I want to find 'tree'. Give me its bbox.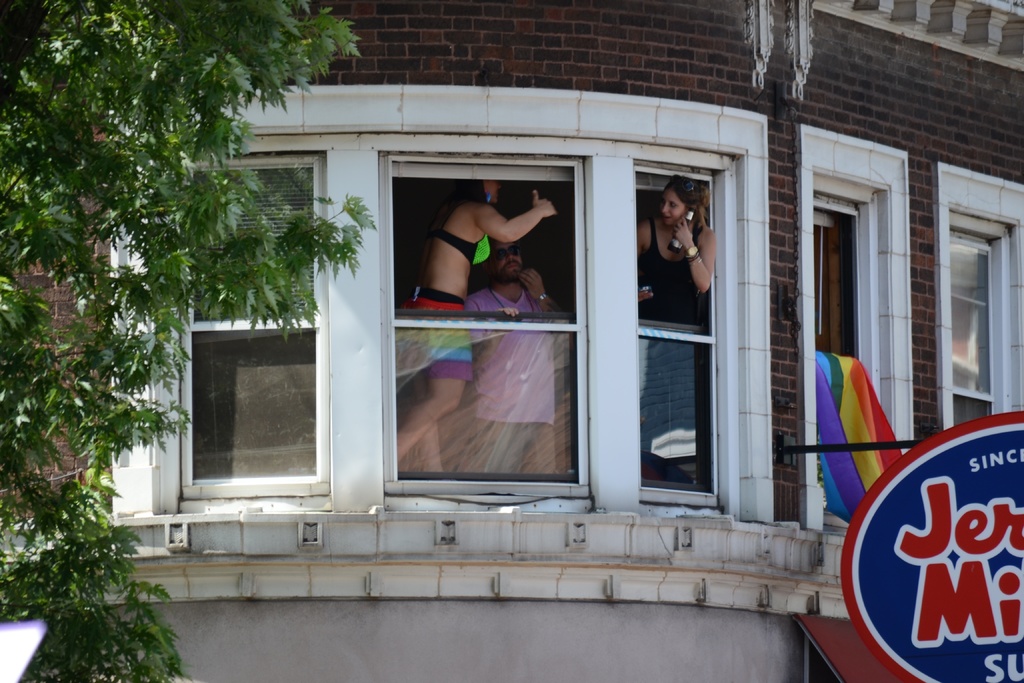
(0,0,387,682).
